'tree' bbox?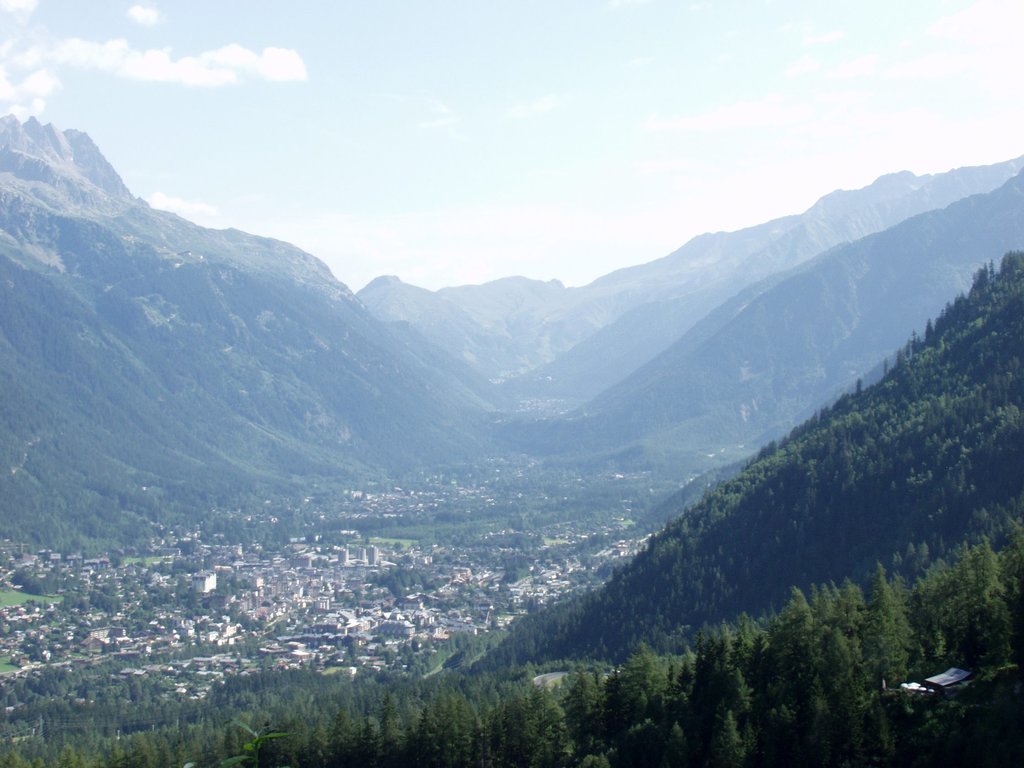
[left=925, top=554, right=1021, bottom=657]
